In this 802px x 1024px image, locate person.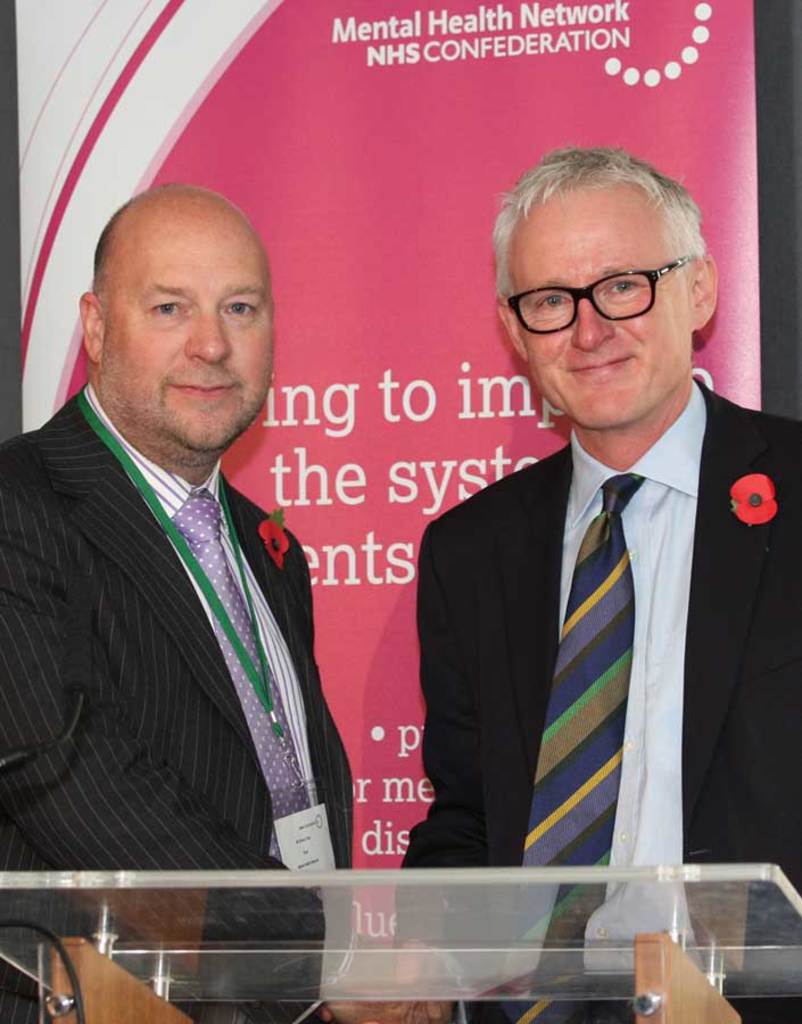
Bounding box: x1=0, y1=184, x2=449, y2=1023.
